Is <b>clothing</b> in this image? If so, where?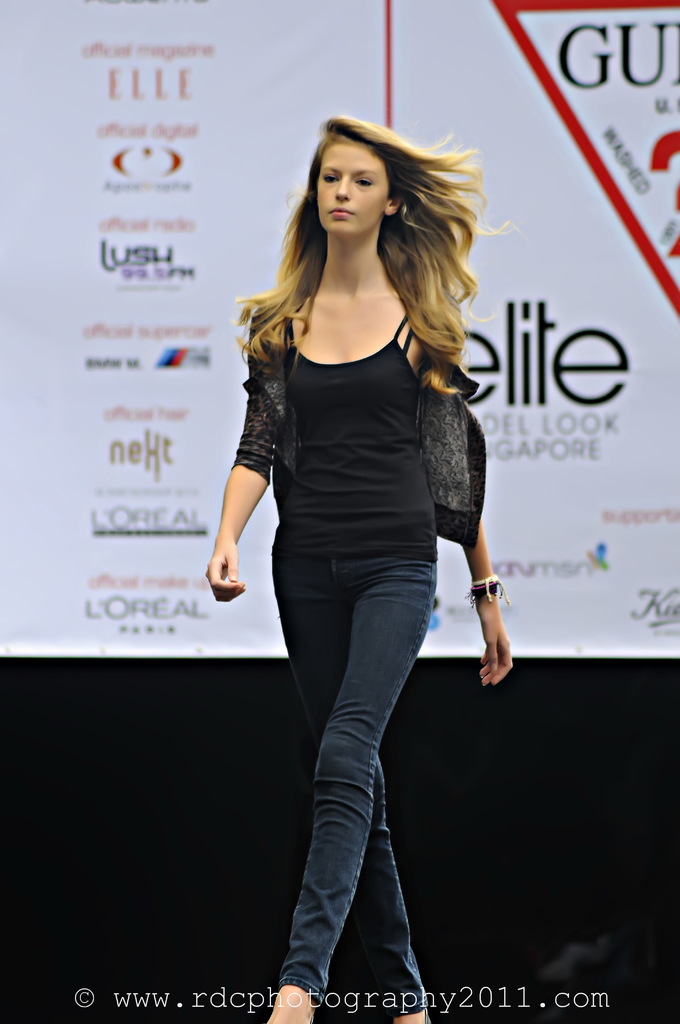
Yes, at box(227, 220, 476, 945).
